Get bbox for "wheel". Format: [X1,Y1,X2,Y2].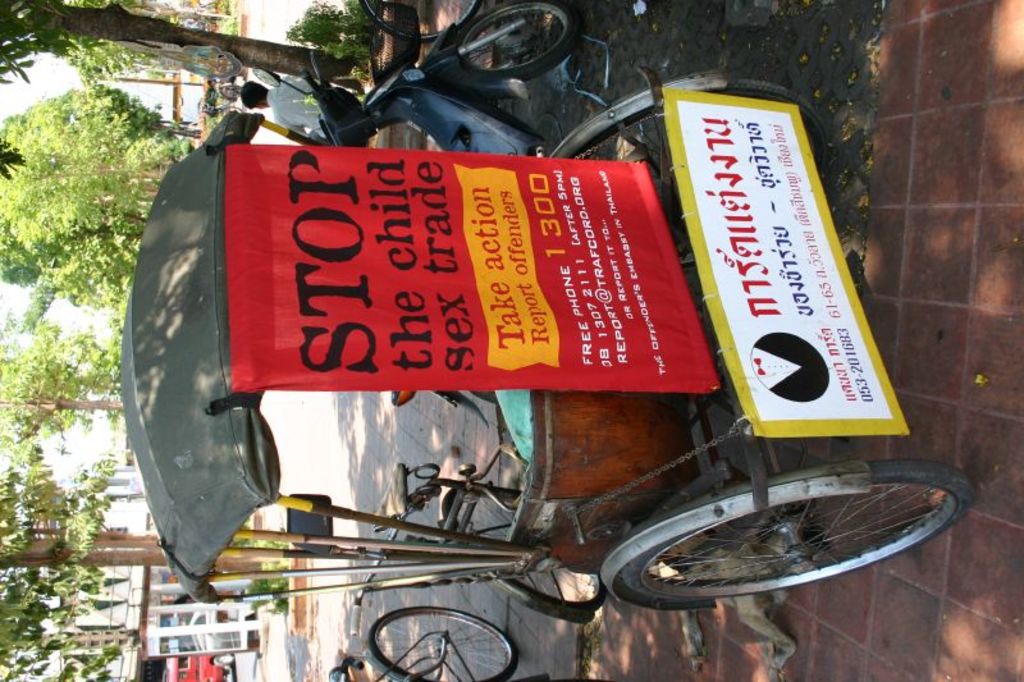
[617,448,1004,608].
